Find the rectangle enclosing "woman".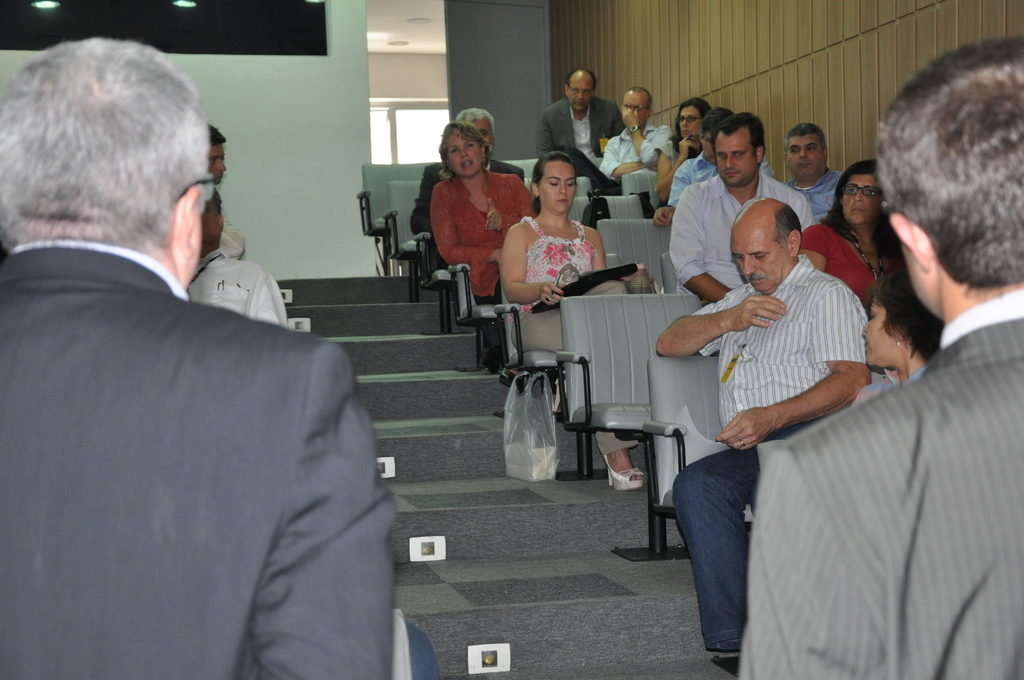
431/120/547/301.
